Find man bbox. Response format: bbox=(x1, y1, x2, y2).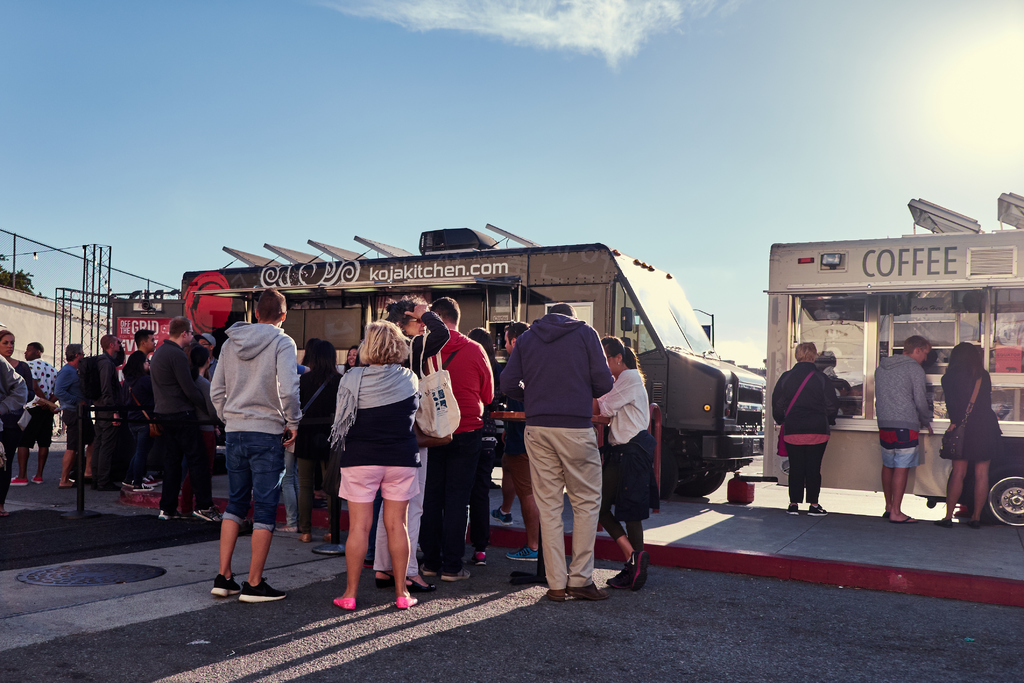
bbox=(91, 334, 126, 488).
